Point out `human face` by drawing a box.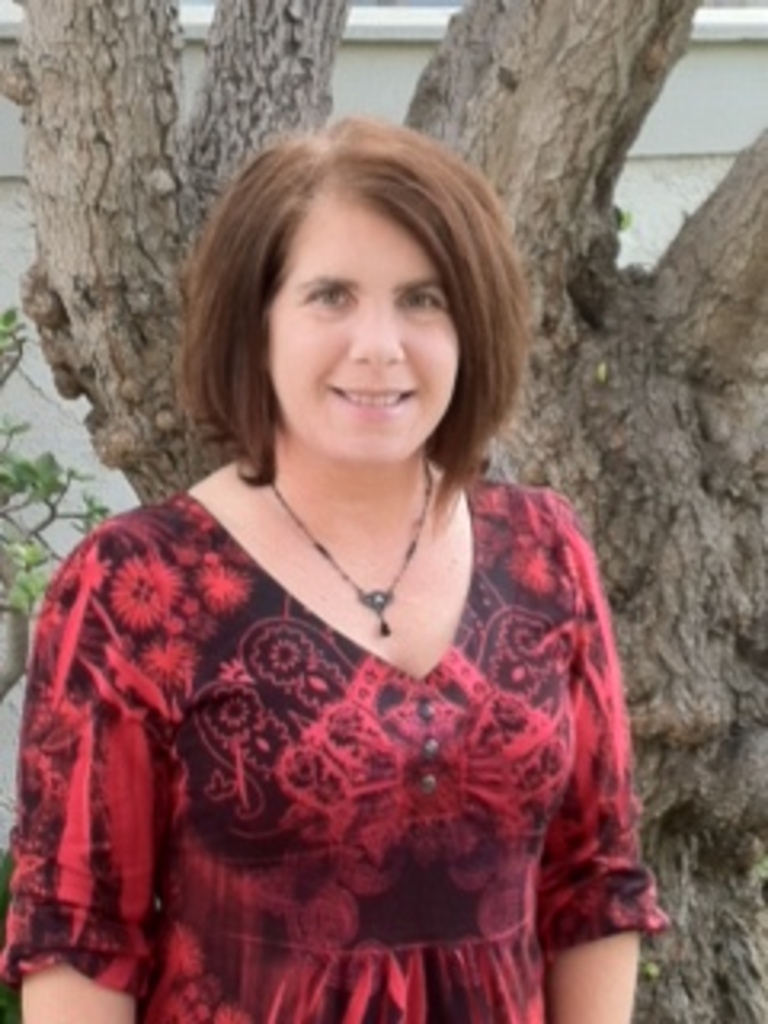
272, 182, 454, 467.
